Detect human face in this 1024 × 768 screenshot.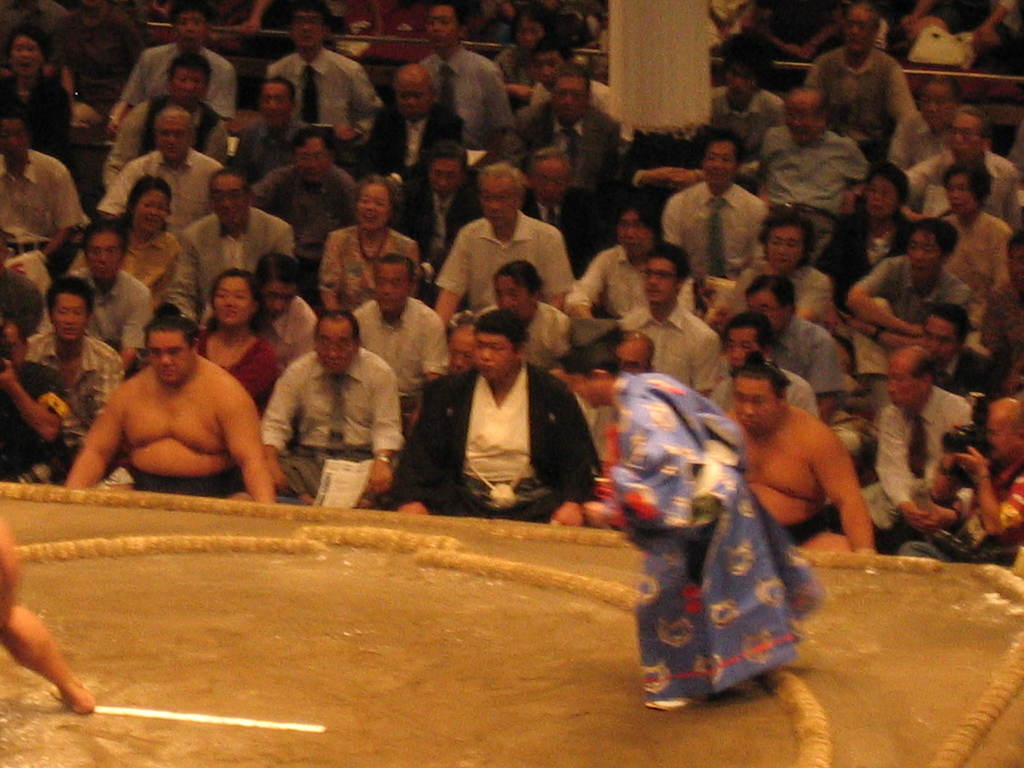
Detection: [316, 321, 355, 376].
